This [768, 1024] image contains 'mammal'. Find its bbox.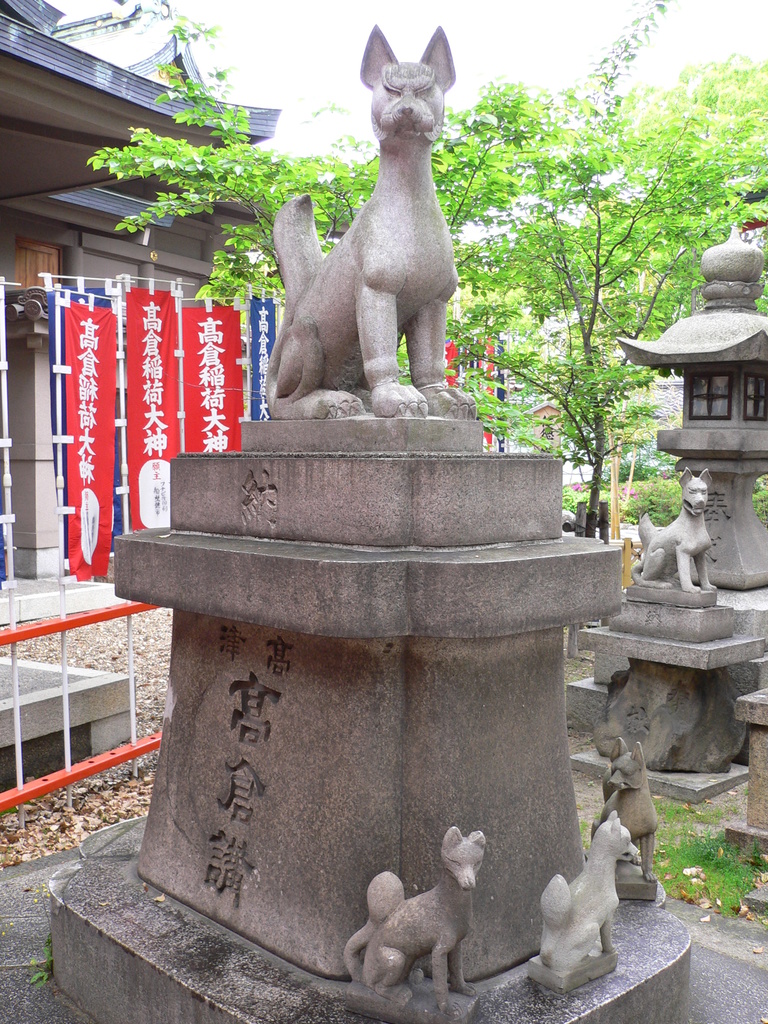
l=588, t=735, r=660, b=882.
